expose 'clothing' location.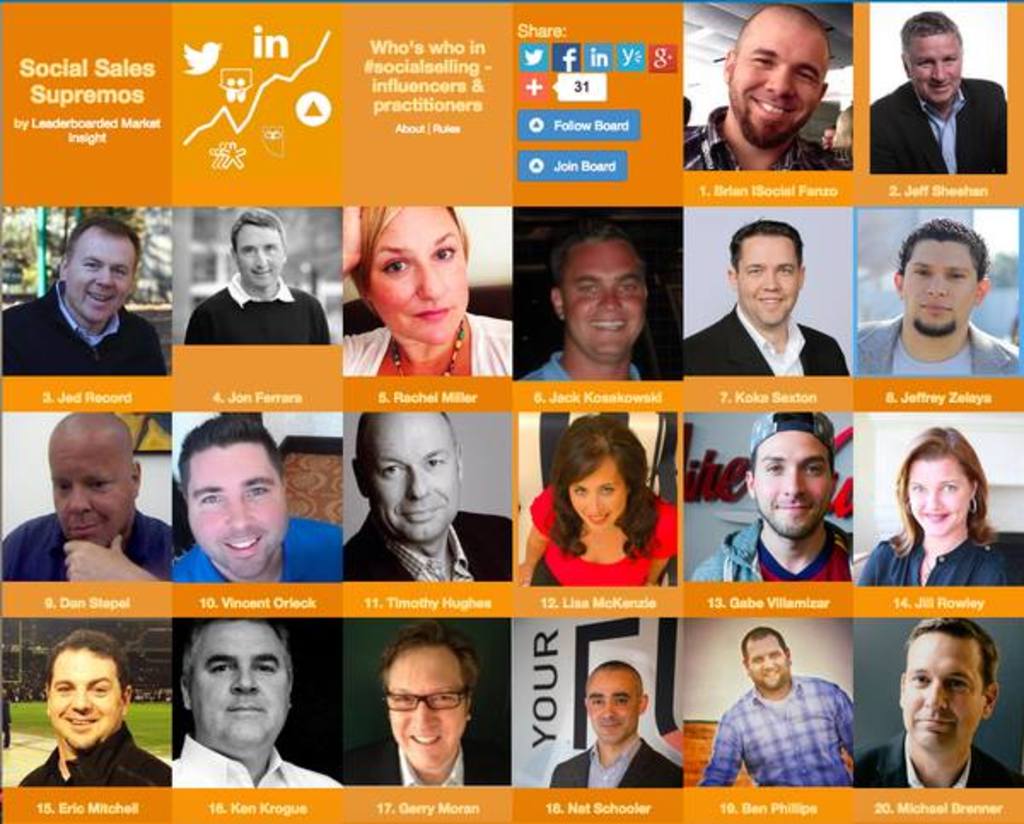
Exposed at bbox=[686, 304, 852, 375].
